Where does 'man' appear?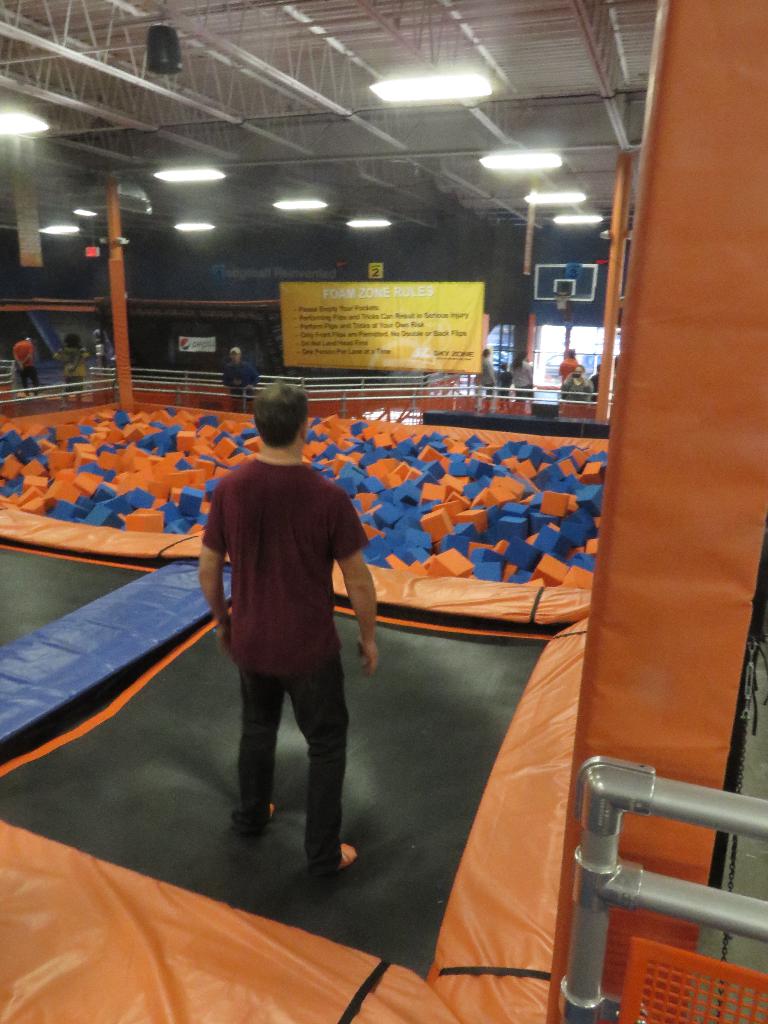
Appears at (13, 339, 41, 393).
